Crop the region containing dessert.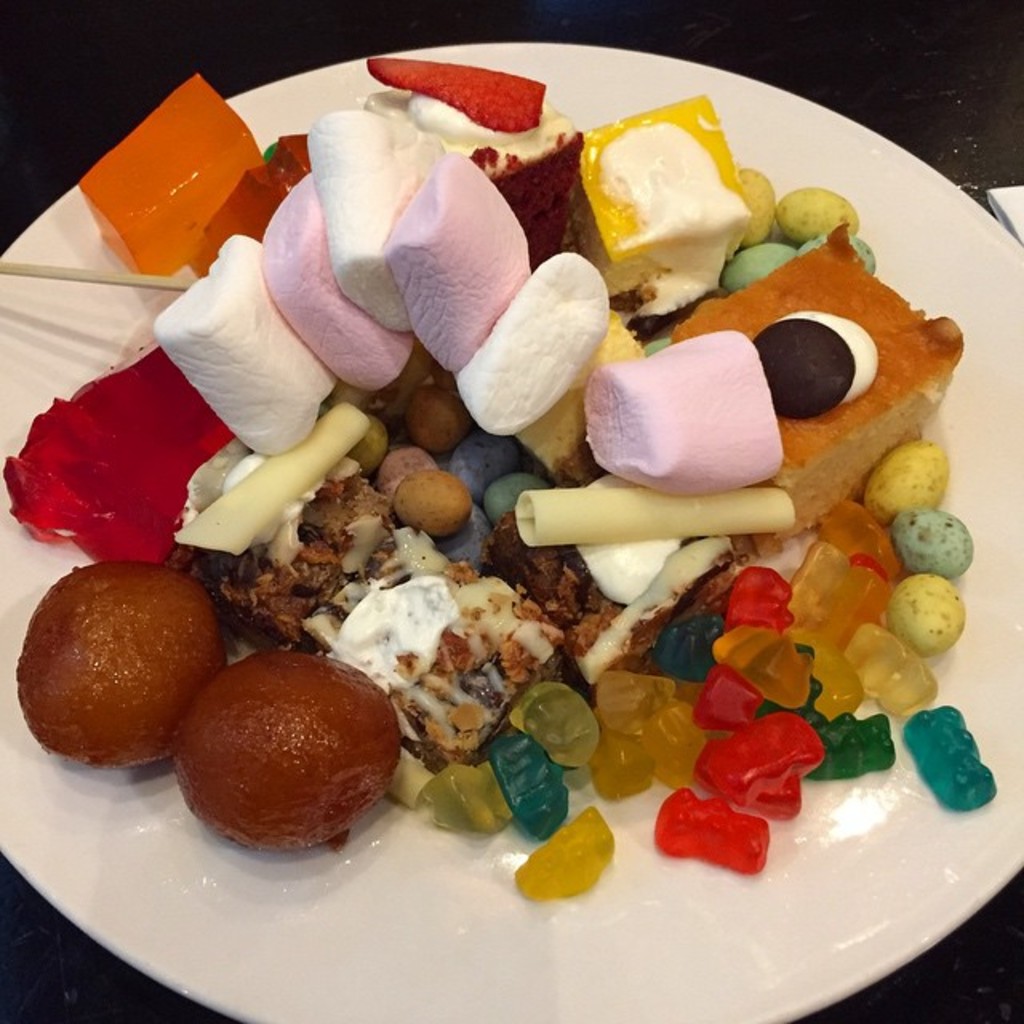
Crop region: x1=877, y1=499, x2=970, y2=565.
